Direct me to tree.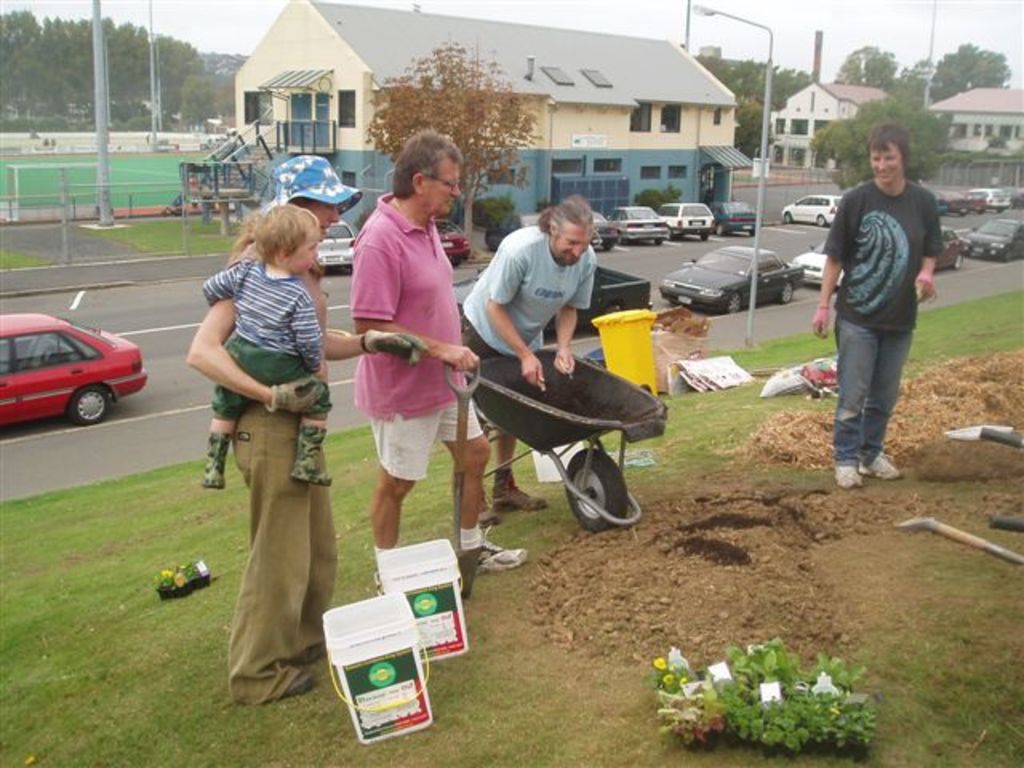
Direction: (x1=890, y1=48, x2=936, y2=112).
